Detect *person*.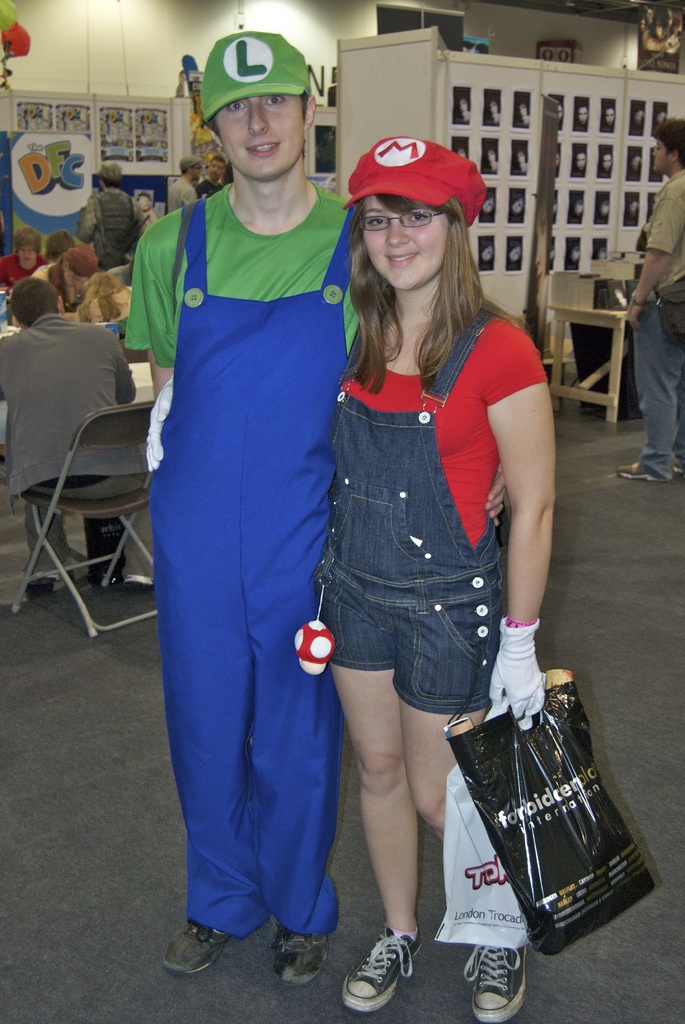
Detected at 617 120 684 484.
